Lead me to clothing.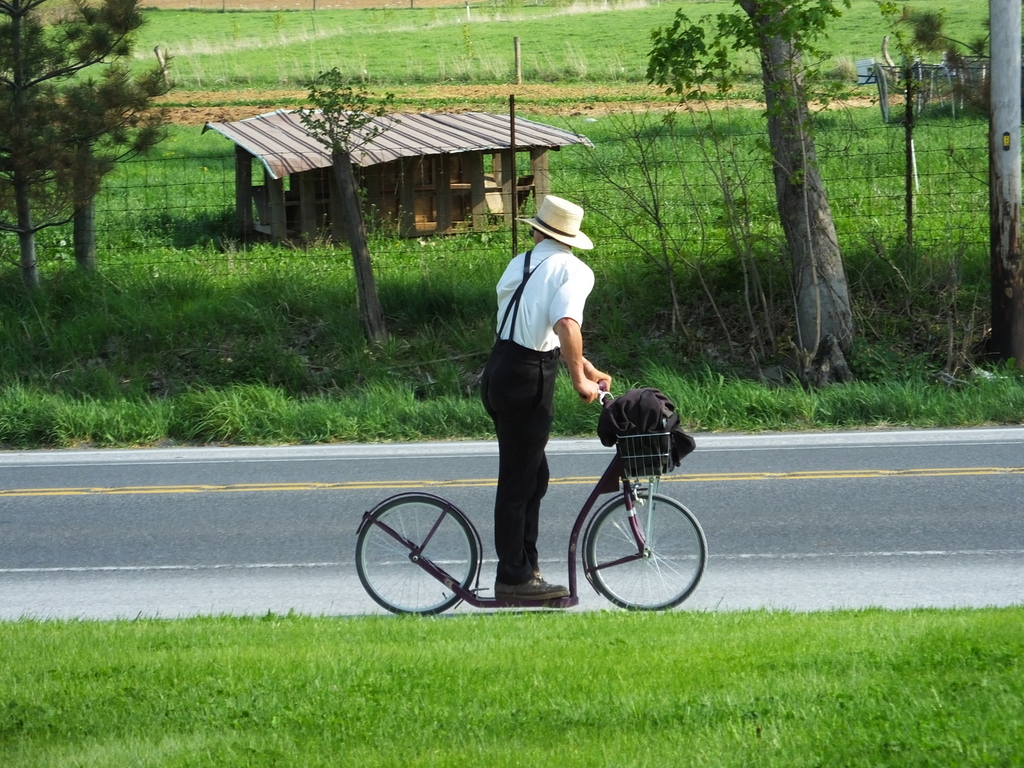
Lead to crop(478, 243, 596, 589).
